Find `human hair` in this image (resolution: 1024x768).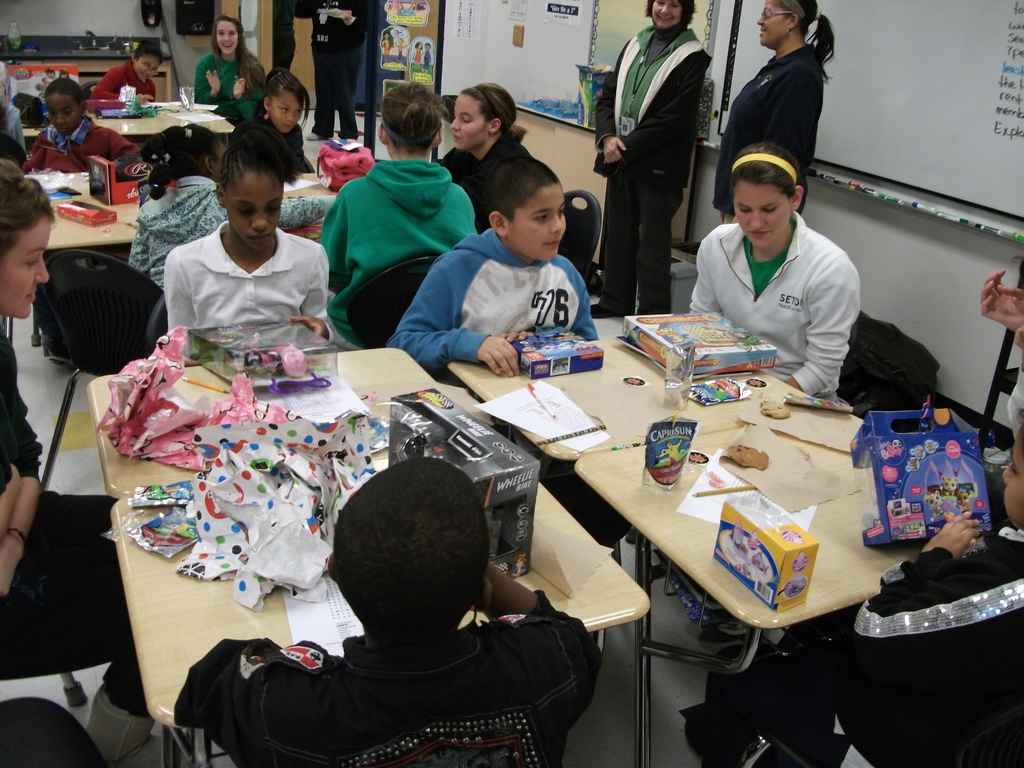
BBox(209, 13, 257, 77).
